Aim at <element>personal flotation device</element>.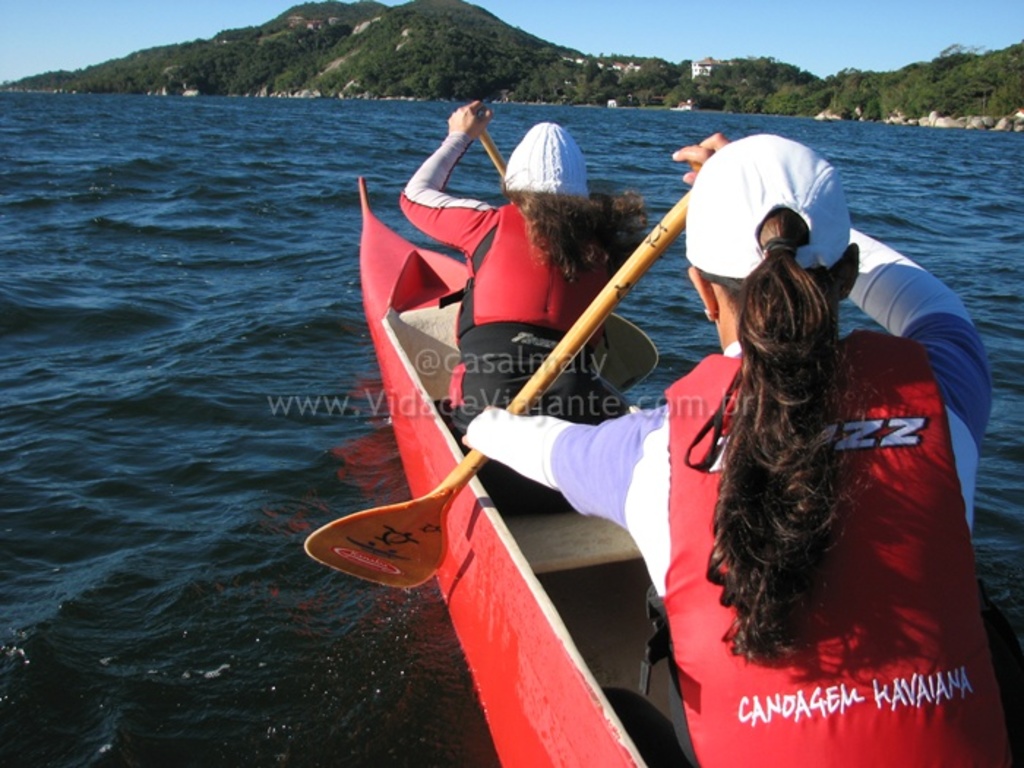
Aimed at region(448, 184, 611, 348).
